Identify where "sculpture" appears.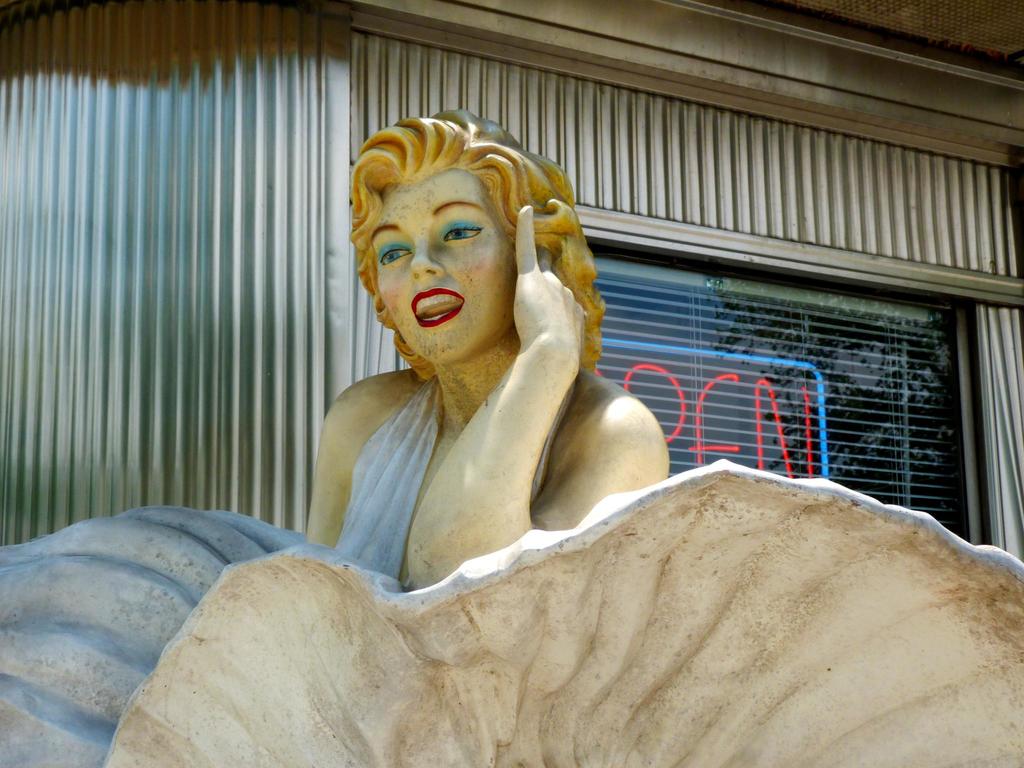
Appears at 299/125/611/547.
